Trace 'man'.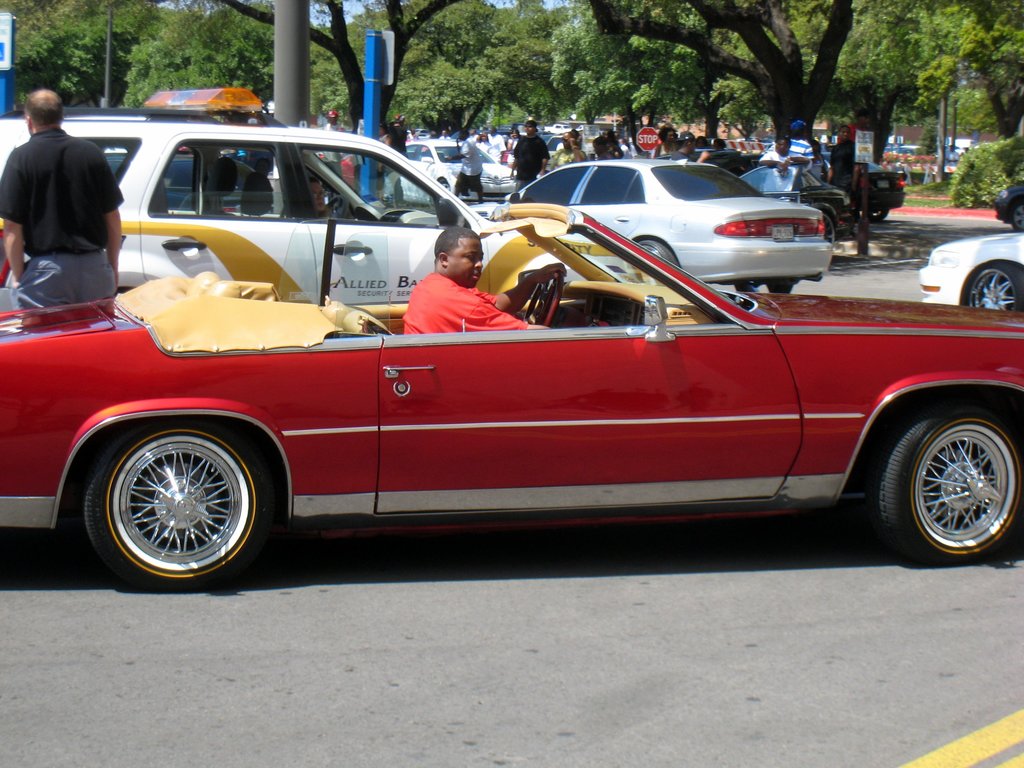
Traced to (449, 127, 484, 205).
